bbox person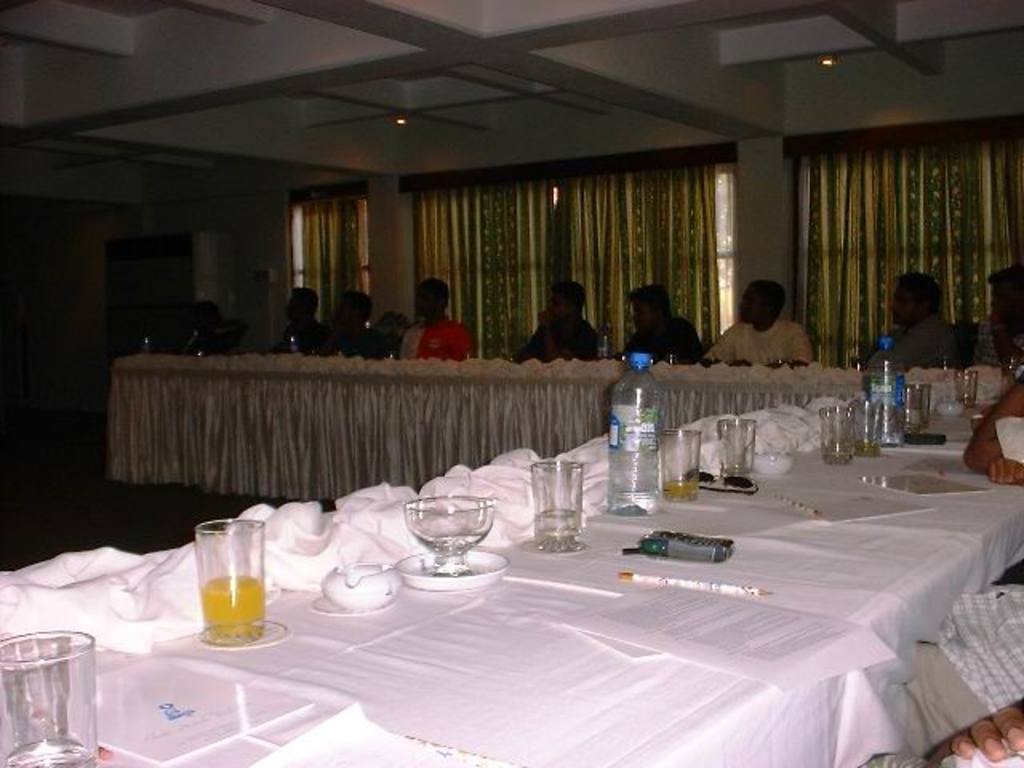
bbox=(872, 267, 966, 365)
